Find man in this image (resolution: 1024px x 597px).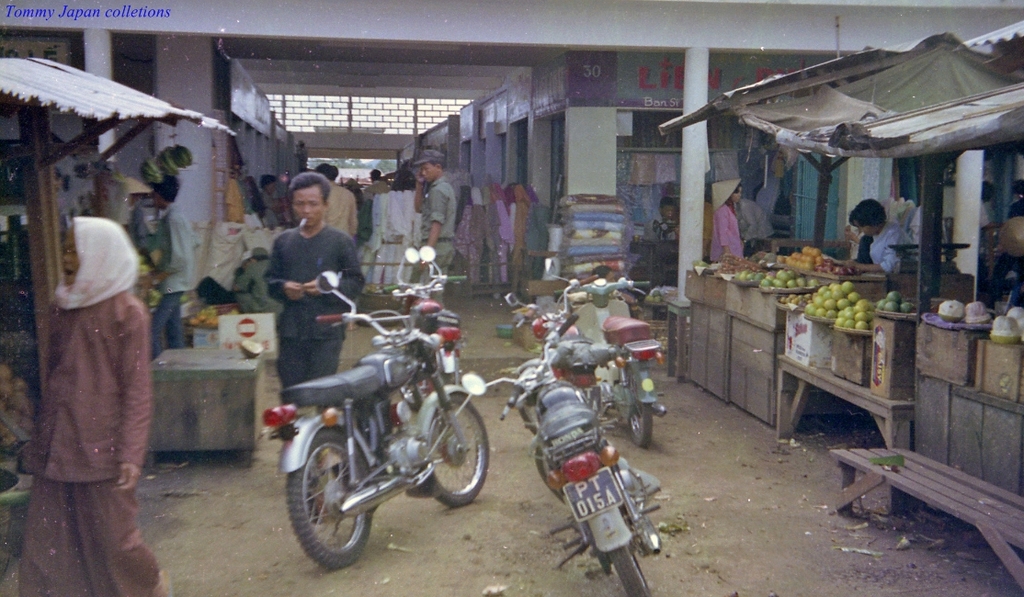
region(324, 169, 356, 235).
